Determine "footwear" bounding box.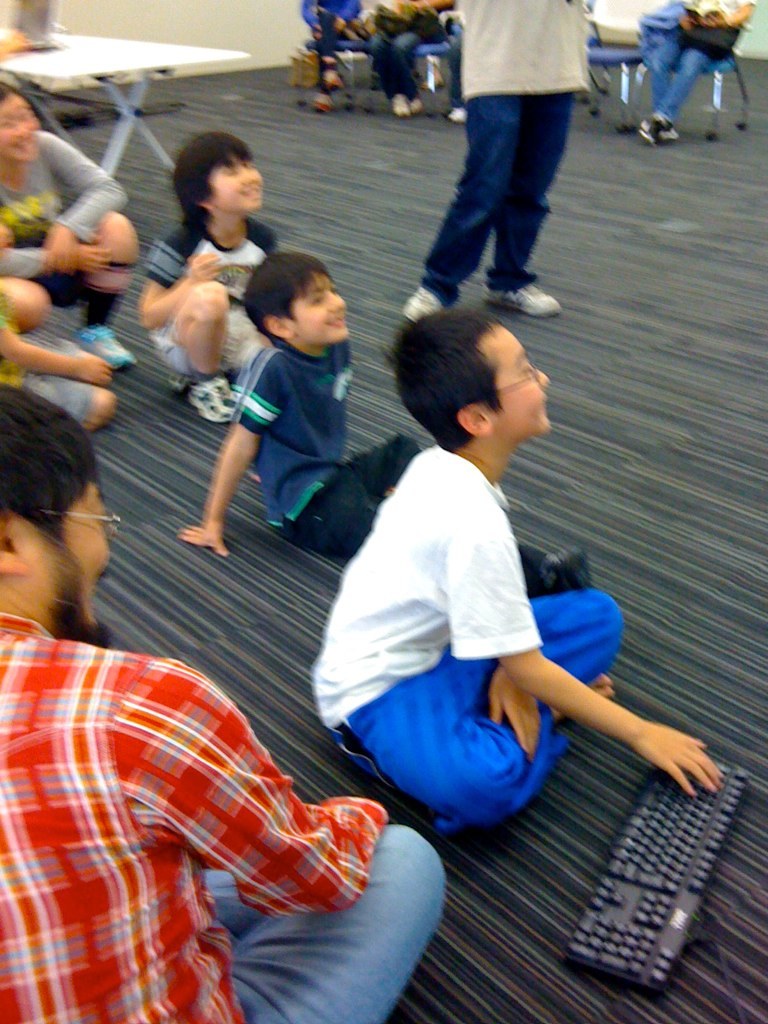
Determined: l=68, t=330, r=137, b=376.
